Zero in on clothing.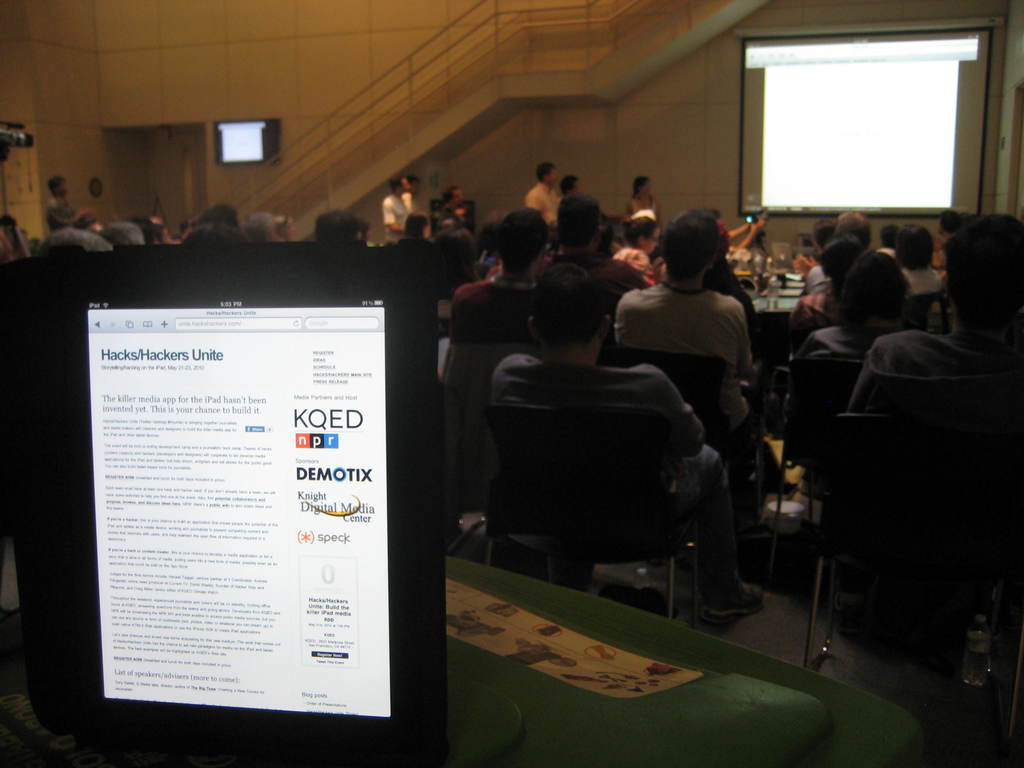
Zeroed in: select_region(440, 201, 469, 223).
